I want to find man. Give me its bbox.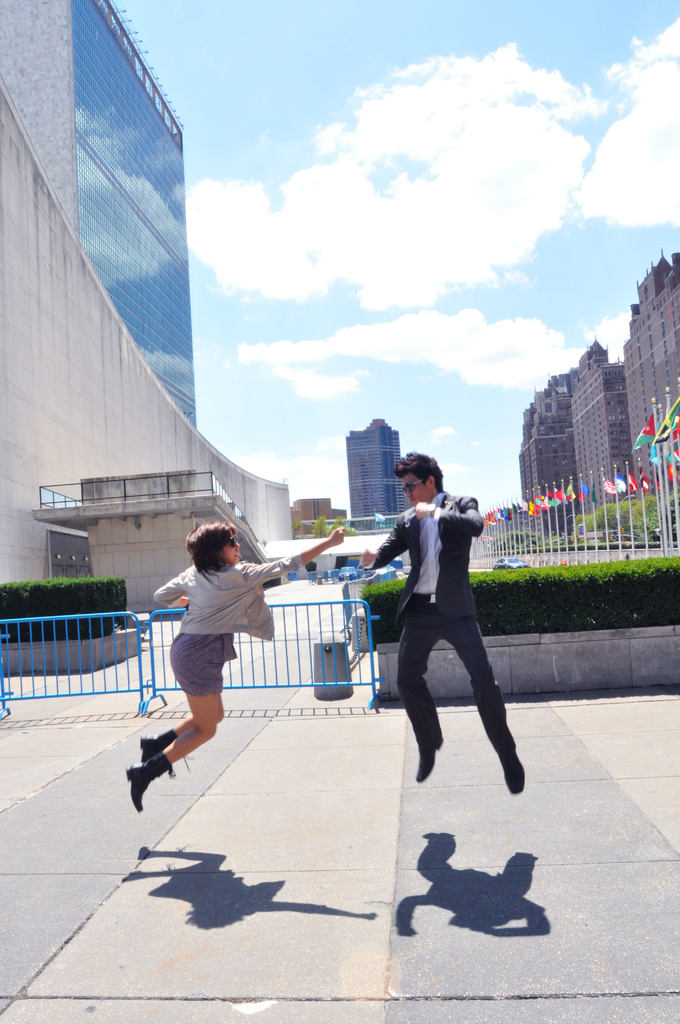
{"x1": 366, "y1": 465, "x2": 522, "y2": 810}.
